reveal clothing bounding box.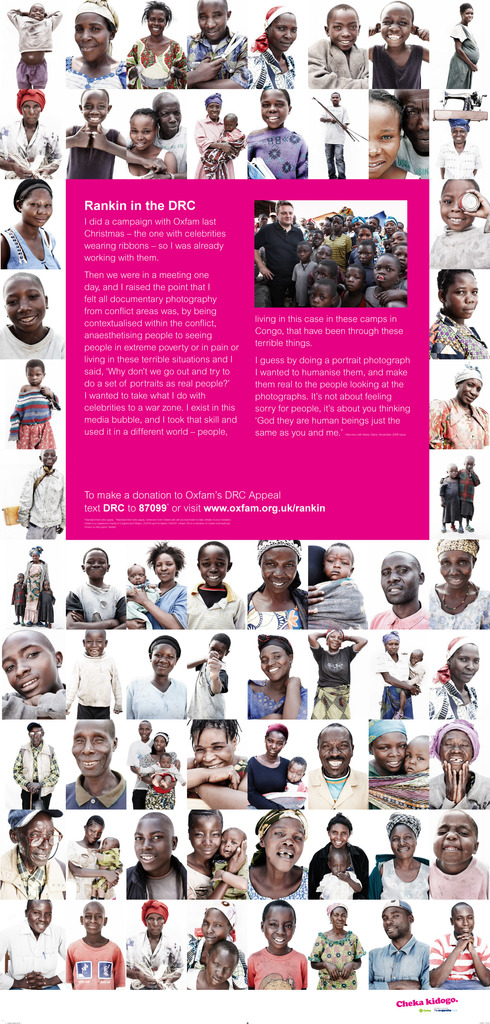
Revealed: (x1=430, y1=664, x2=481, y2=722).
